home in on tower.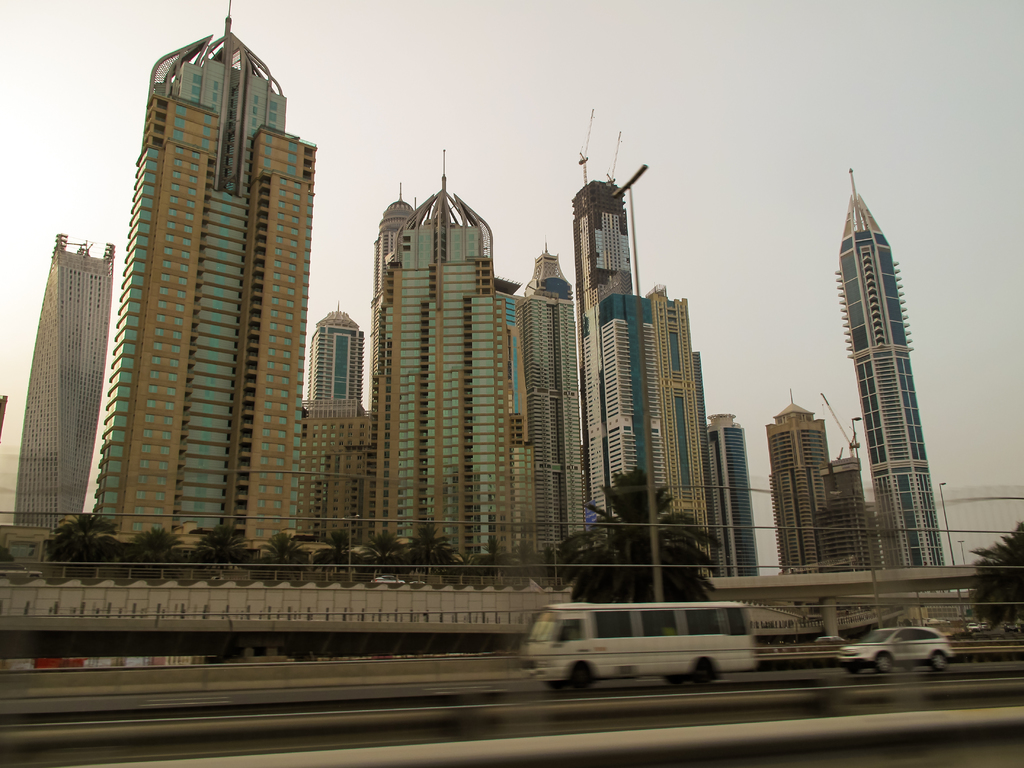
Homed in at [left=298, top=316, right=375, bottom=570].
